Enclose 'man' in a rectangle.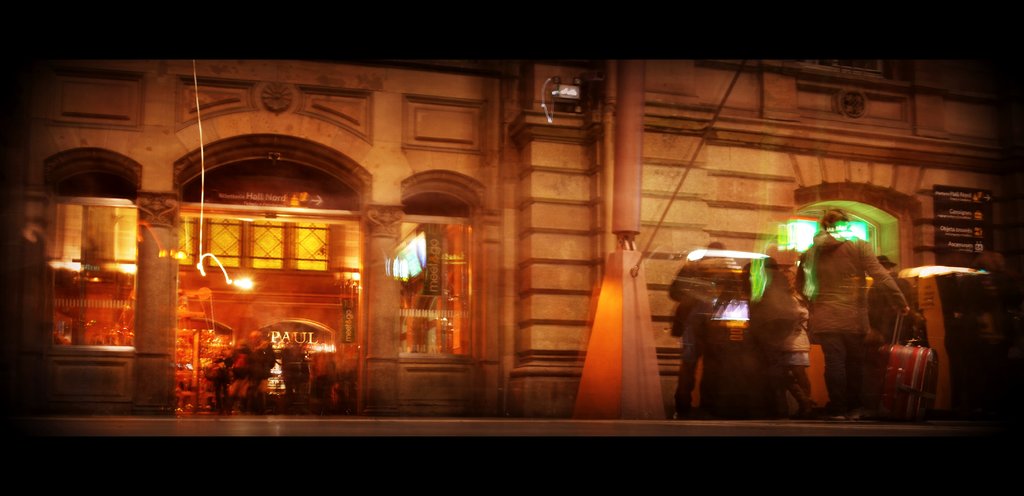
{"left": 802, "top": 204, "right": 919, "bottom": 422}.
